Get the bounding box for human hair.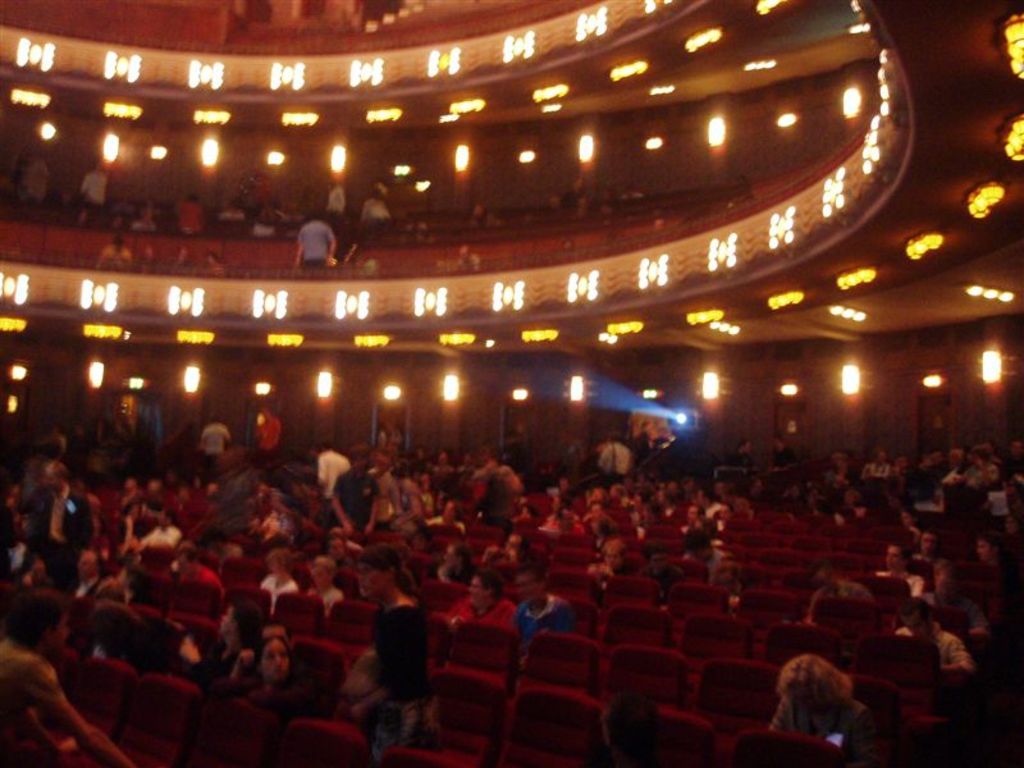
{"x1": 0, "y1": 584, "x2": 68, "y2": 650}.
